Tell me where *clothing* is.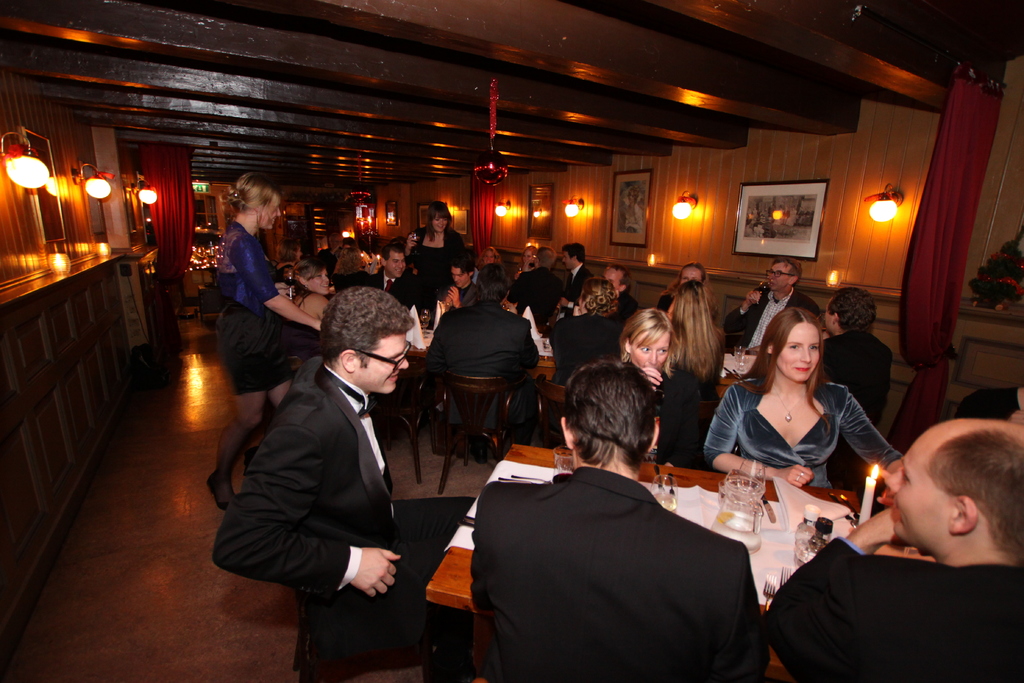
*clothing* is at <bbox>701, 377, 900, 487</bbox>.
